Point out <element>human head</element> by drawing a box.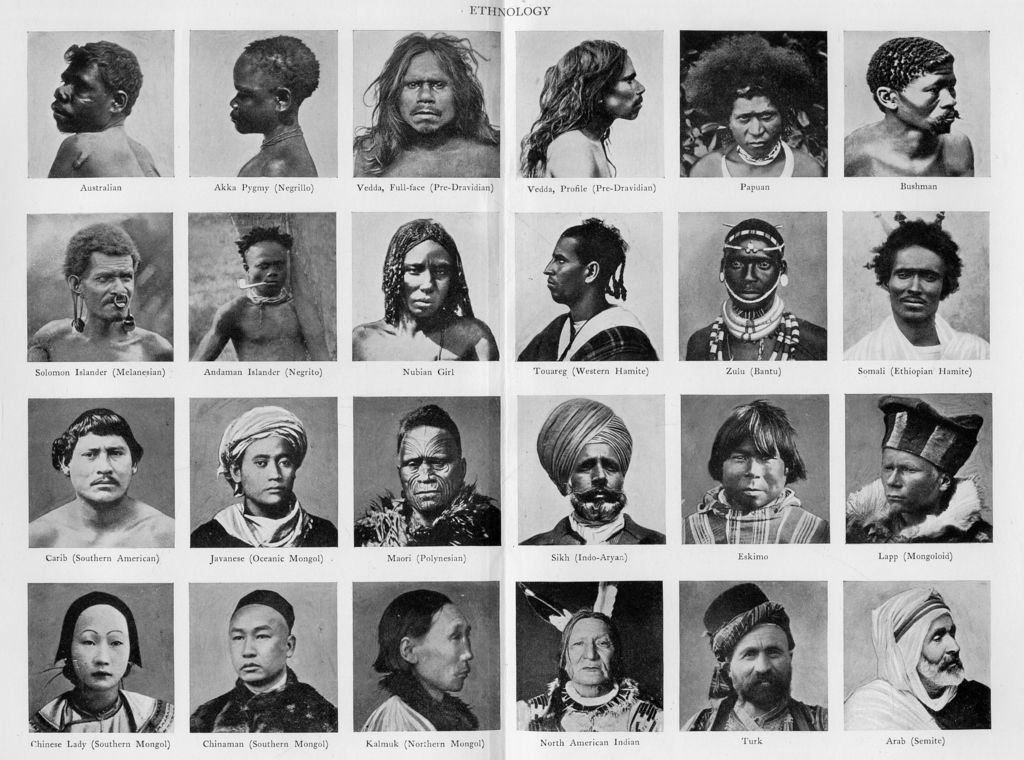
x1=61 y1=221 x2=140 y2=323.
